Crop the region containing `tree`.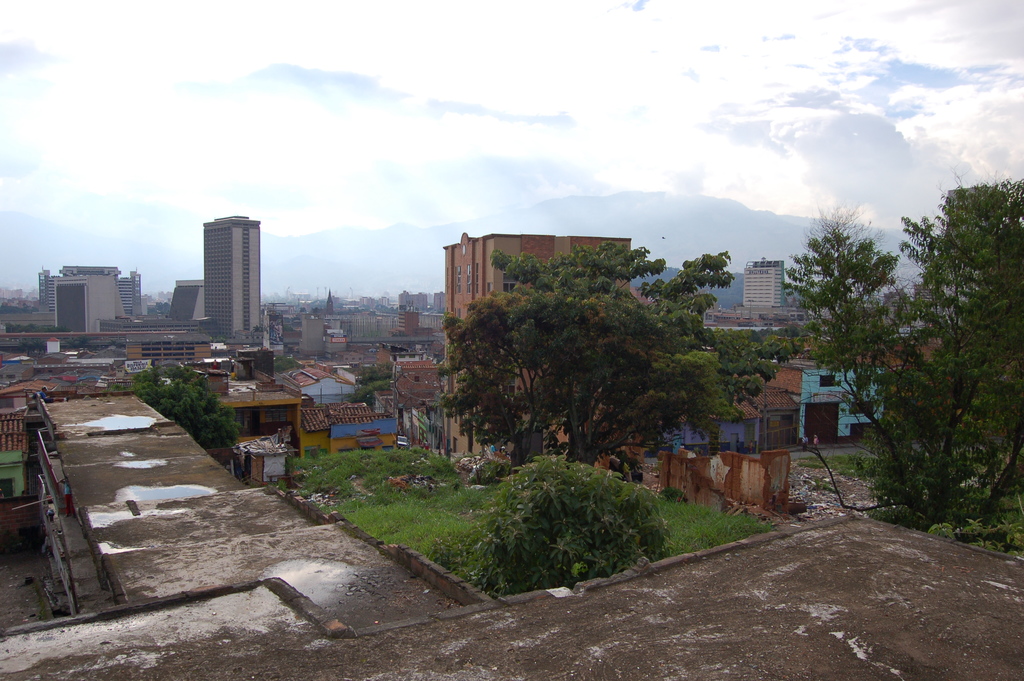
Crop region: bbox=(438, 236, 801, 472).
